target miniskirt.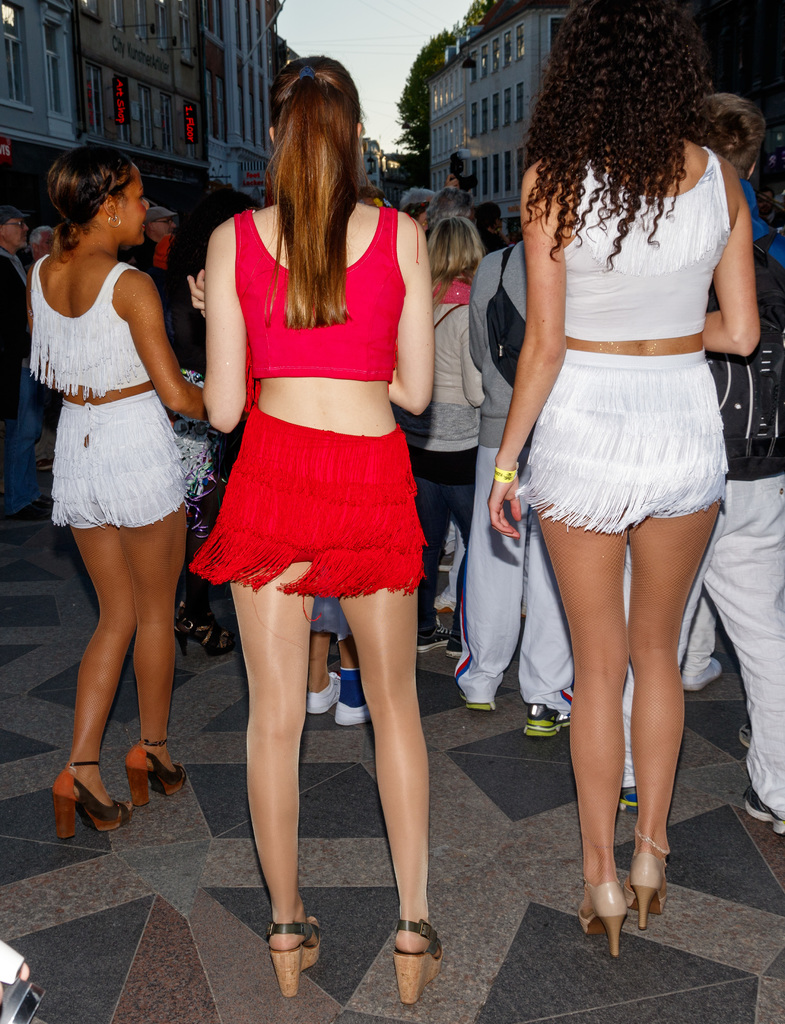
Target region: x1=47, y1=387, x2=185, y2=531.
